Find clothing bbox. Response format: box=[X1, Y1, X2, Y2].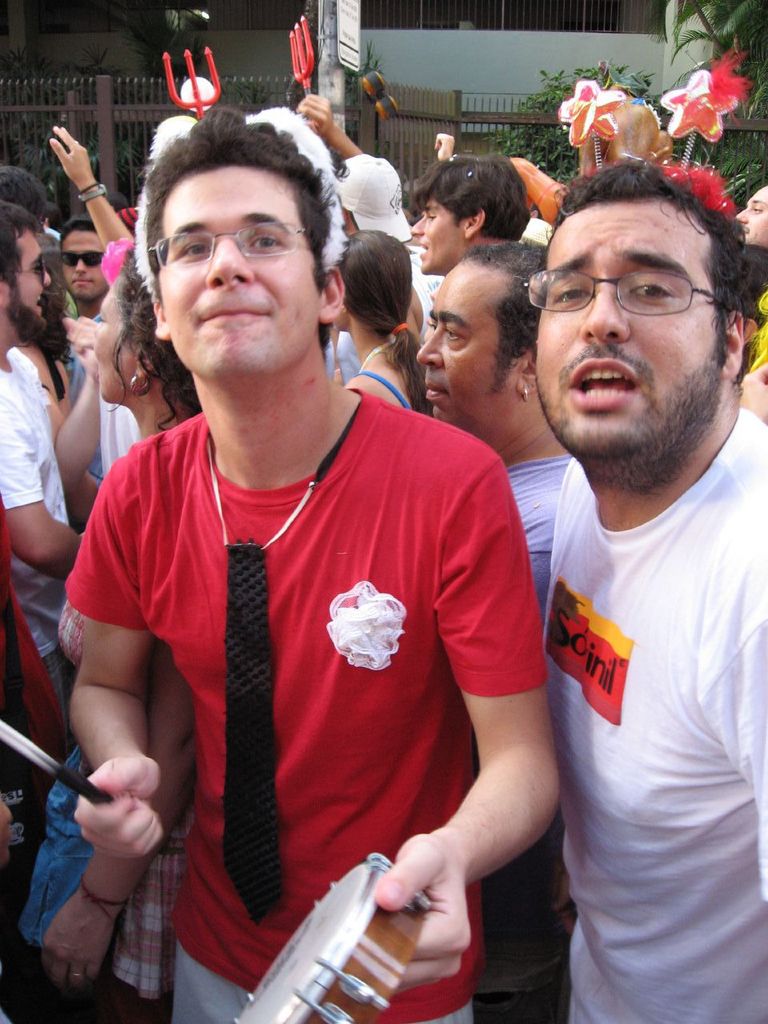
box=[504, 448, 560, 643].
